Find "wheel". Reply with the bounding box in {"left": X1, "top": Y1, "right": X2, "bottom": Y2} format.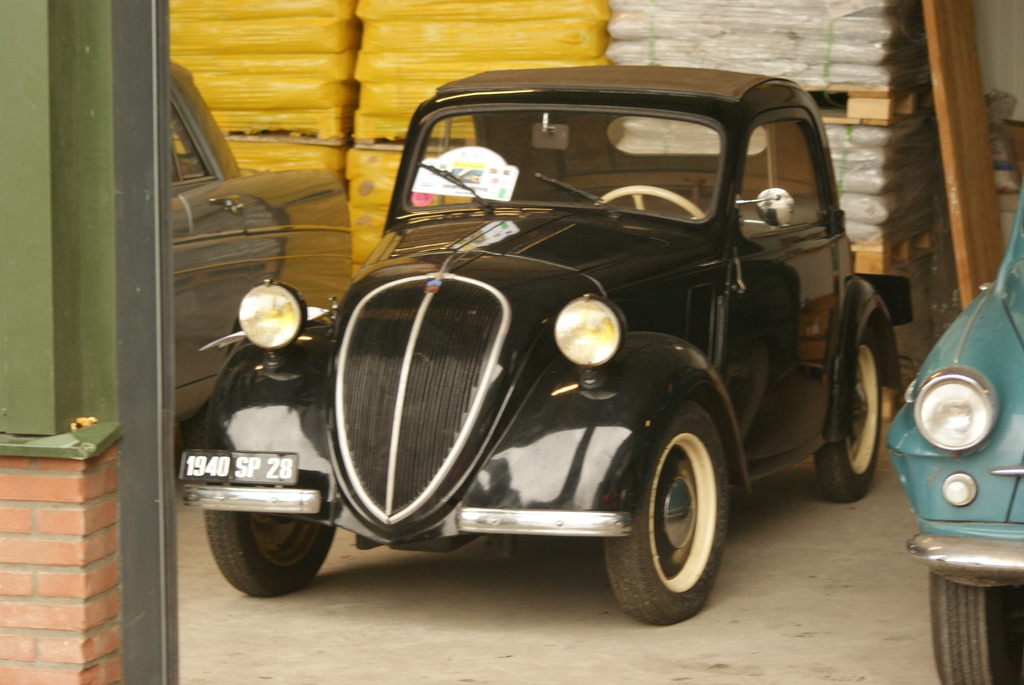
{"left": 928, "top": 575, "right": 1023, "bottom": 684}.
